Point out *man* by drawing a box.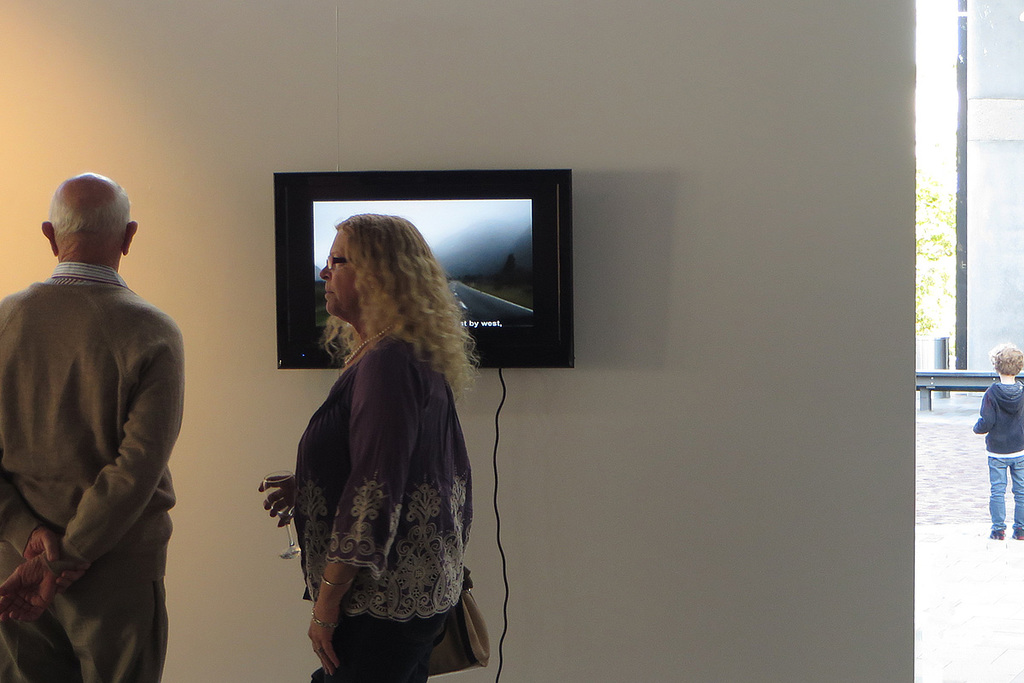
0,143,195,682.
